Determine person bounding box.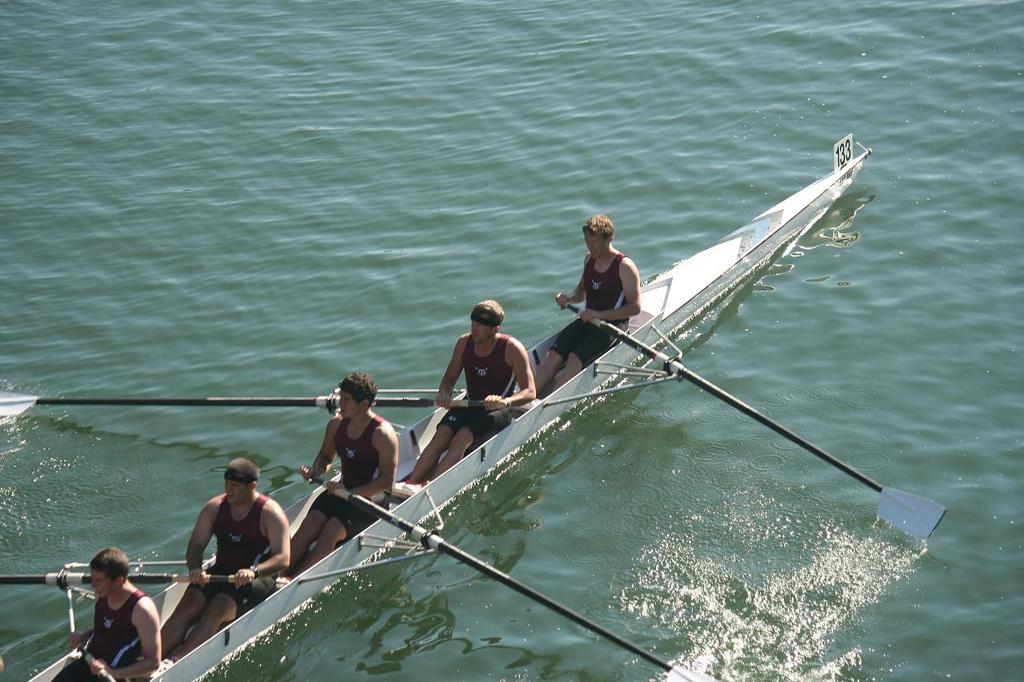
Determined: BBox(54, 548, 160, 681).
